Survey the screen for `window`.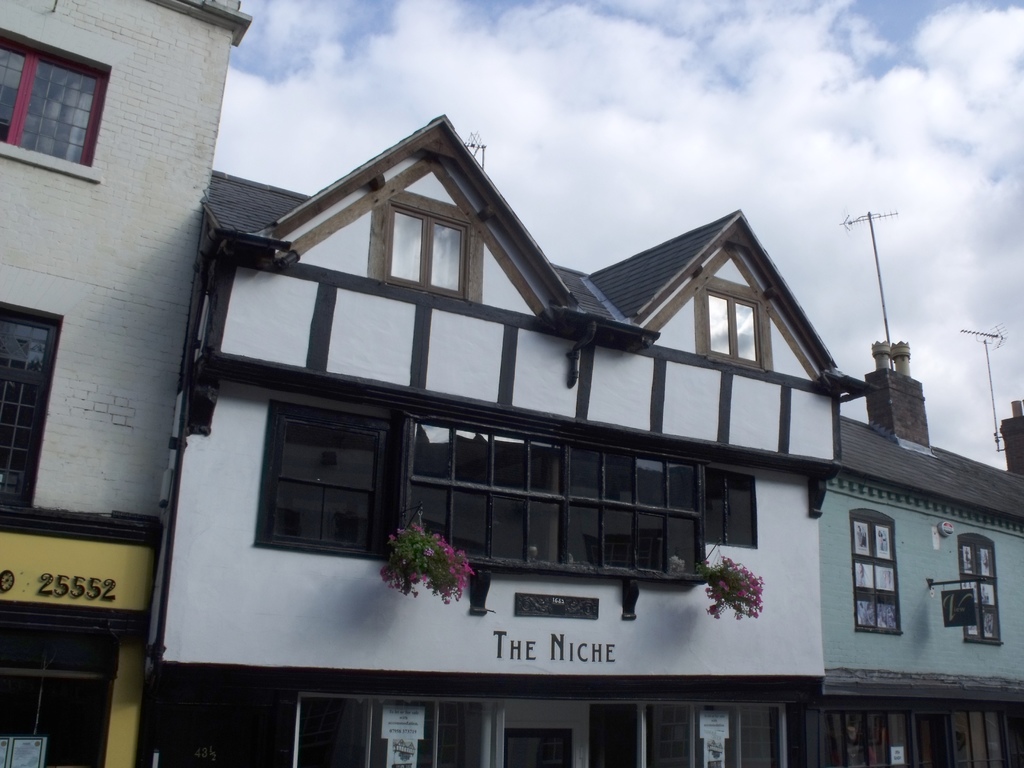
Survey found: box(0, 295, 57, 509).
